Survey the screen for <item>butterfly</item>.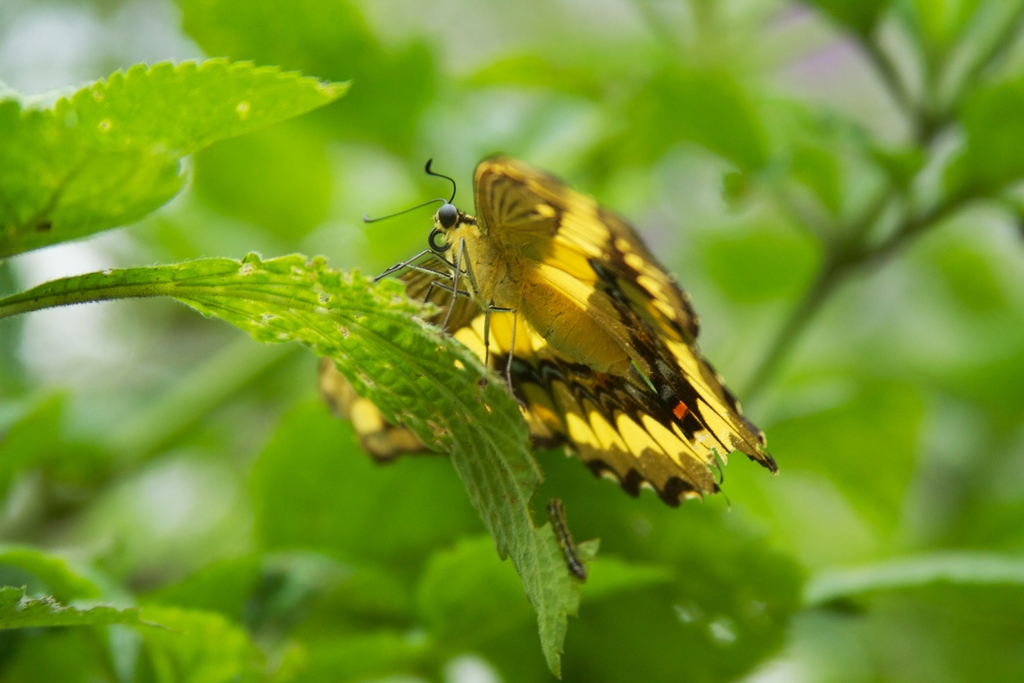
Survey found: rect(346, 119, 776, 548).
